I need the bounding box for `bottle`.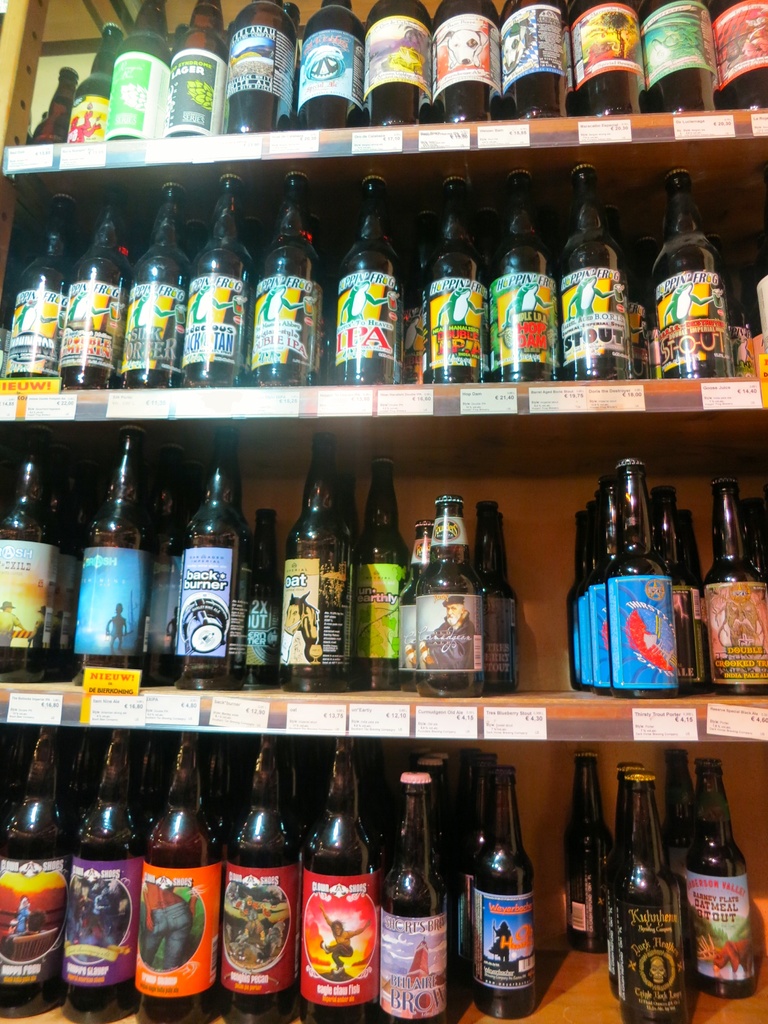
Here it is: x1=61 y1=196 x2=131 y2=387.
